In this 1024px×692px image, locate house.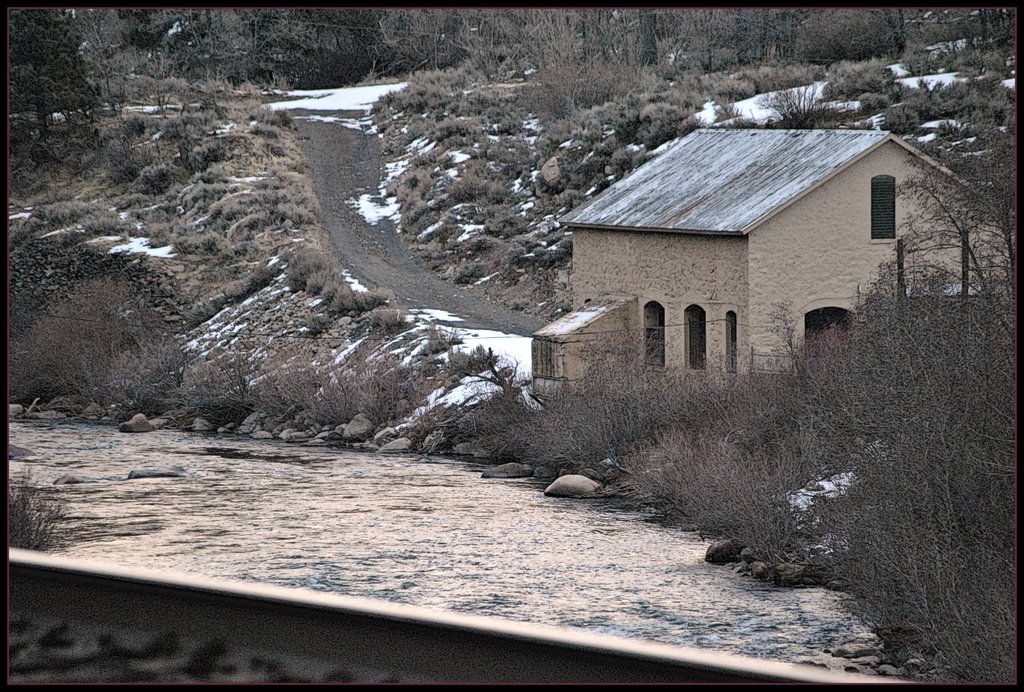
Bounding box: (526,120,1020,409).
